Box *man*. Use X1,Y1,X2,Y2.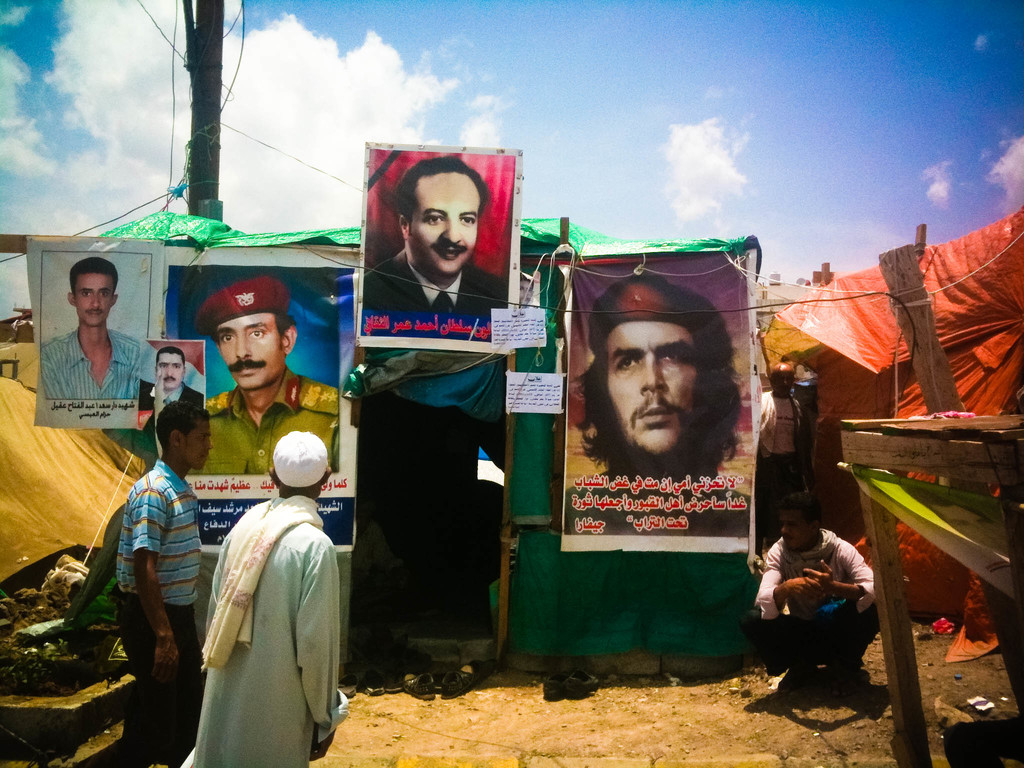
744,509,886,696.
